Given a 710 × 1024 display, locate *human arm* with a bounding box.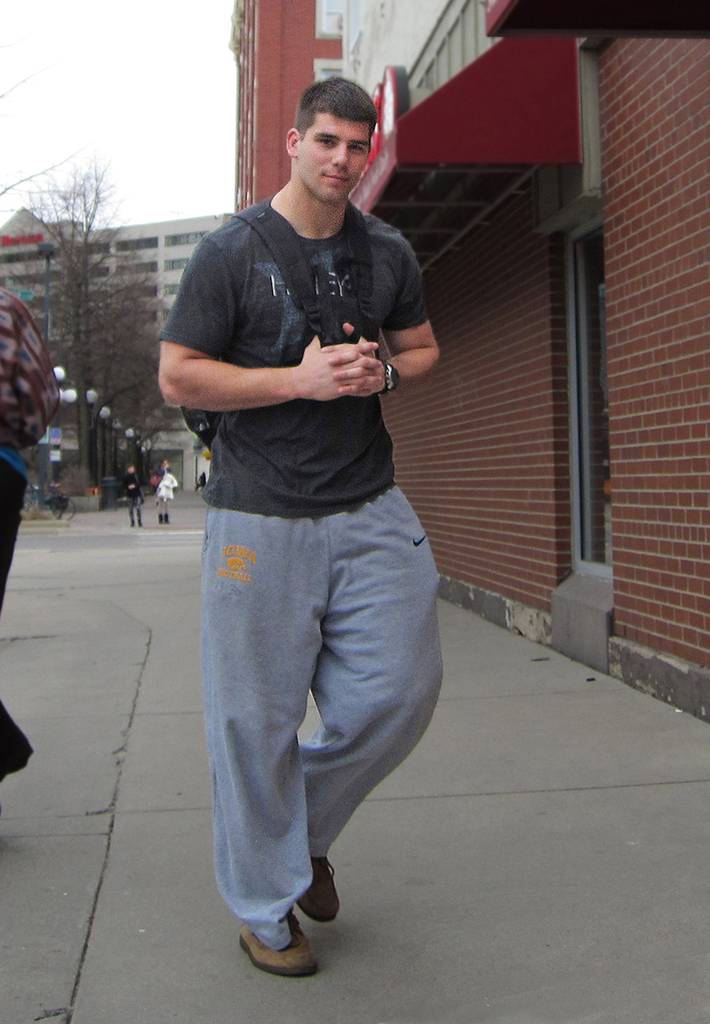
Located: bbox=[153, 247, 372, 426].
